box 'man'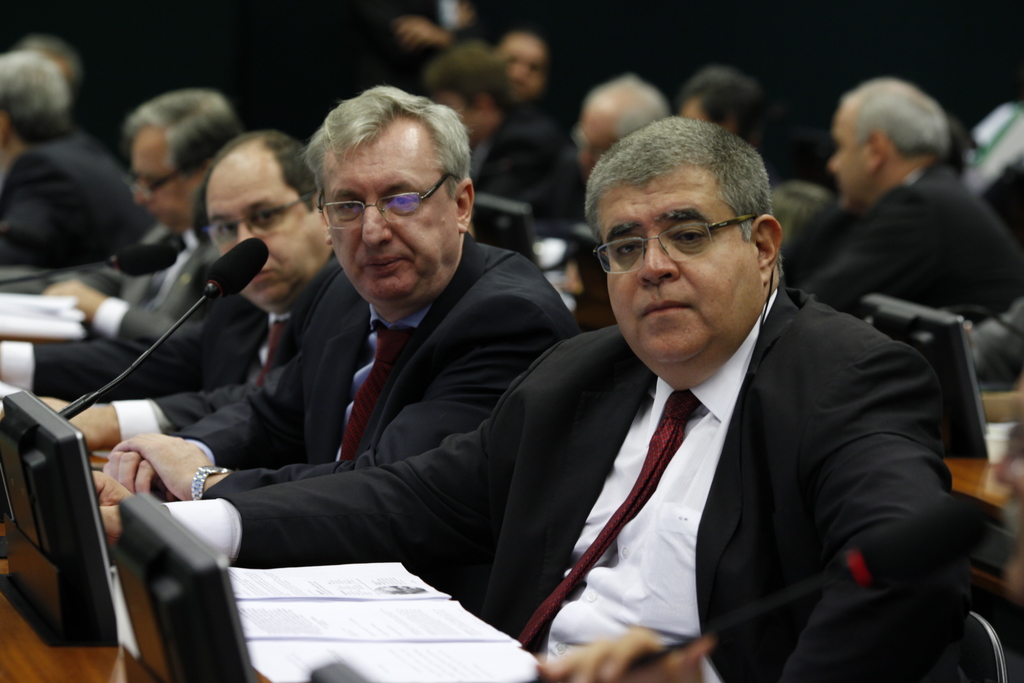
778/74/1023/329
